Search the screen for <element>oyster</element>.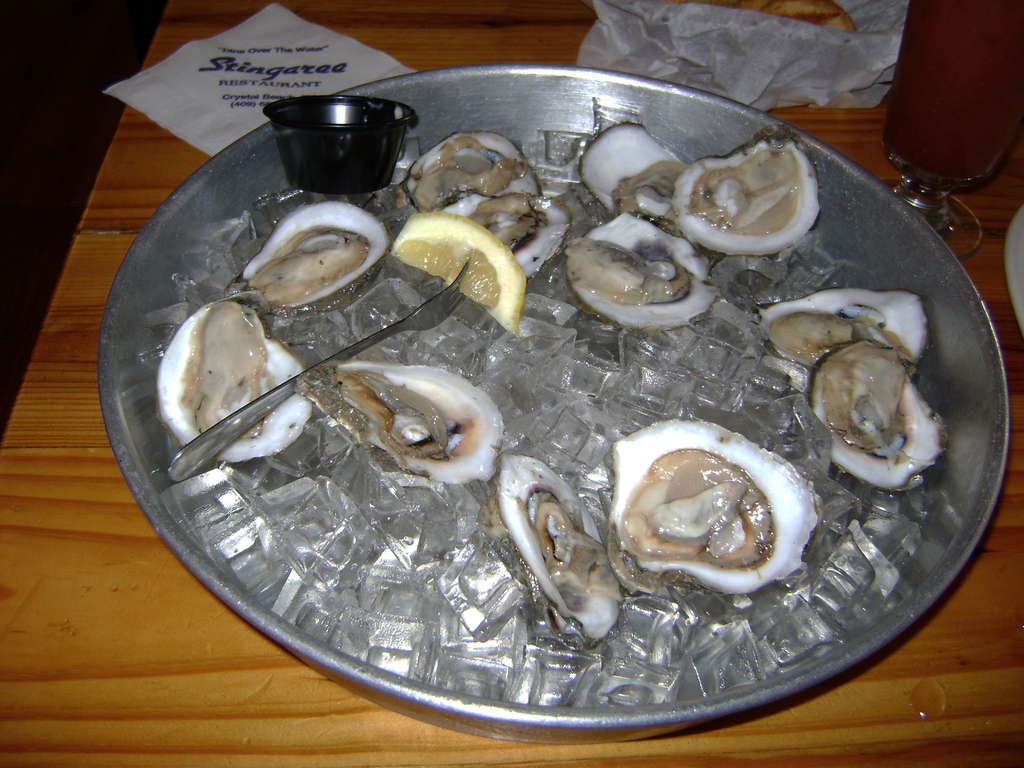
Found at region(465, 195, 572, 278).
